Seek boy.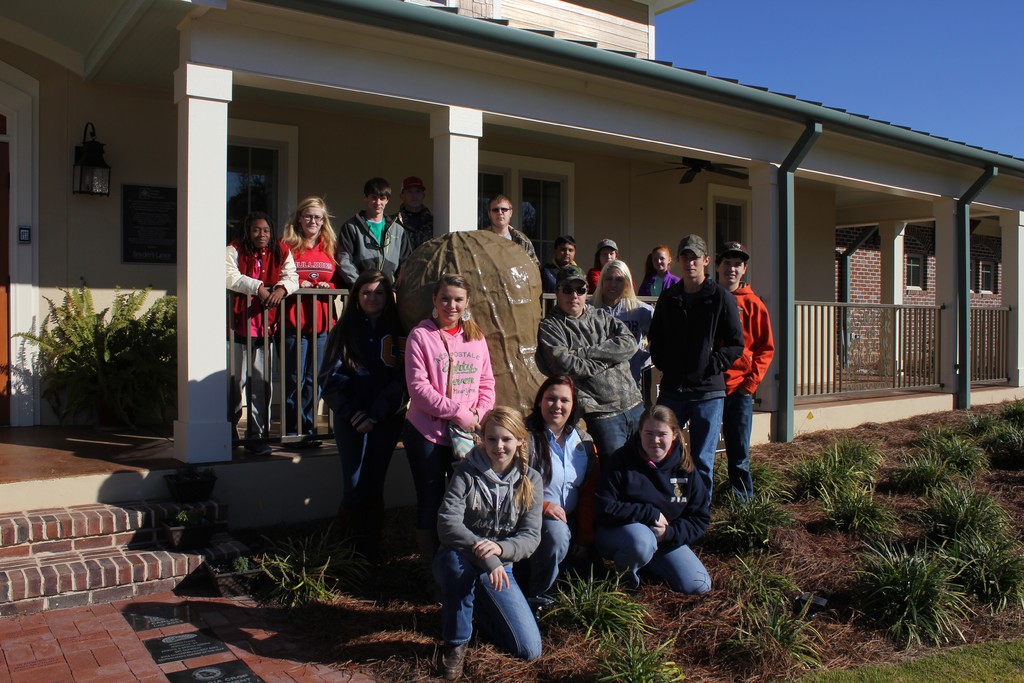
locate(337, 178, 415, 309).
